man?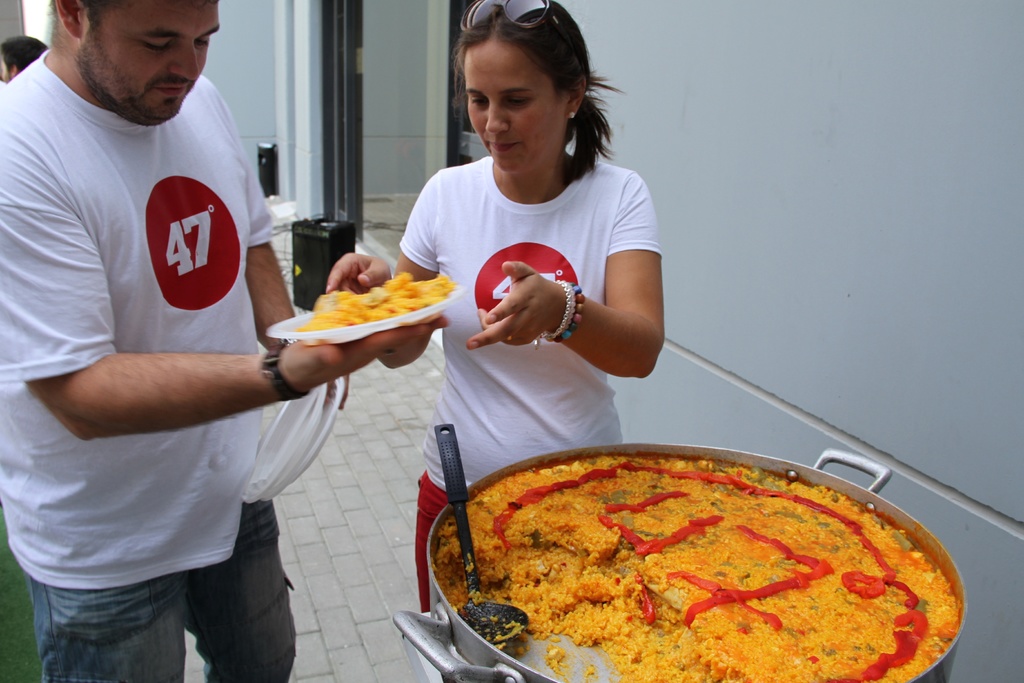
(0, 0, 447, 682)
